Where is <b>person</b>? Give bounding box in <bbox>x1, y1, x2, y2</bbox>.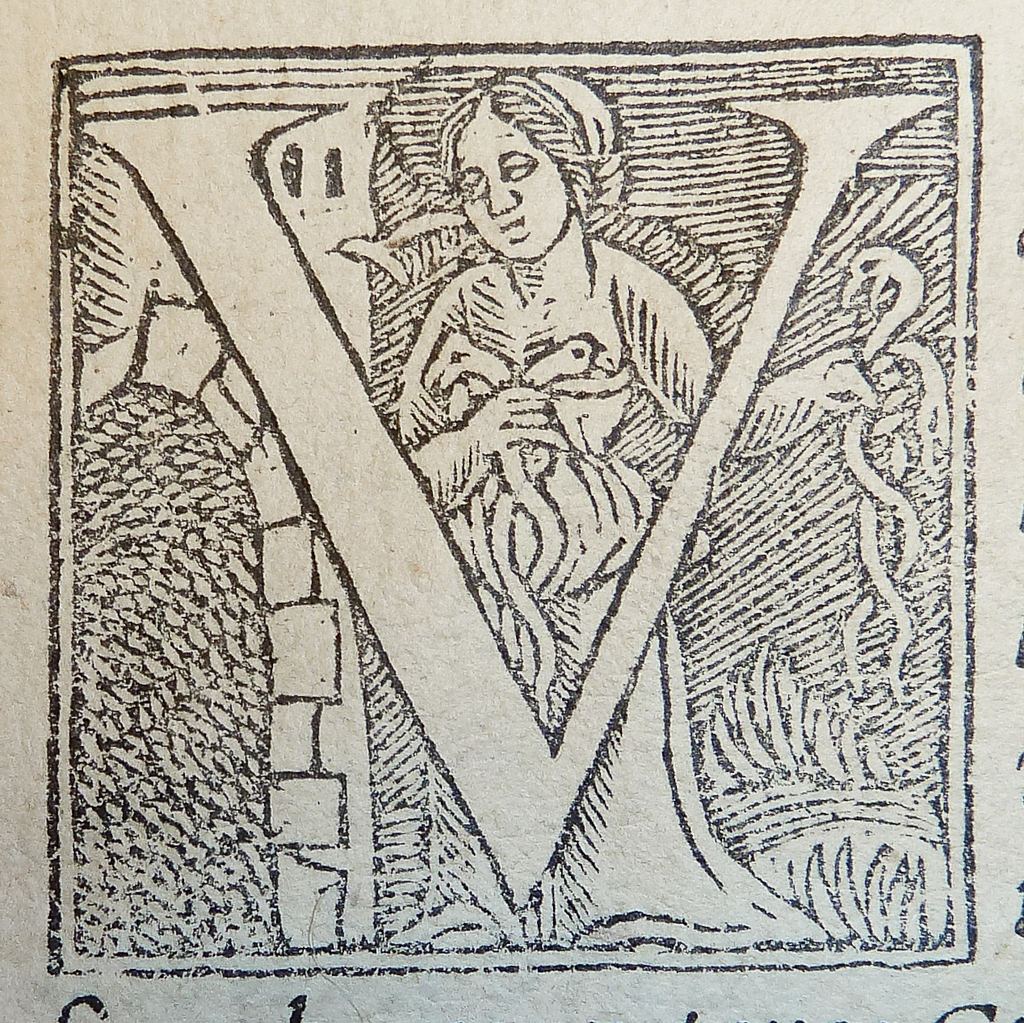
<bbox>384, 95, 732, 896</bbox>.
